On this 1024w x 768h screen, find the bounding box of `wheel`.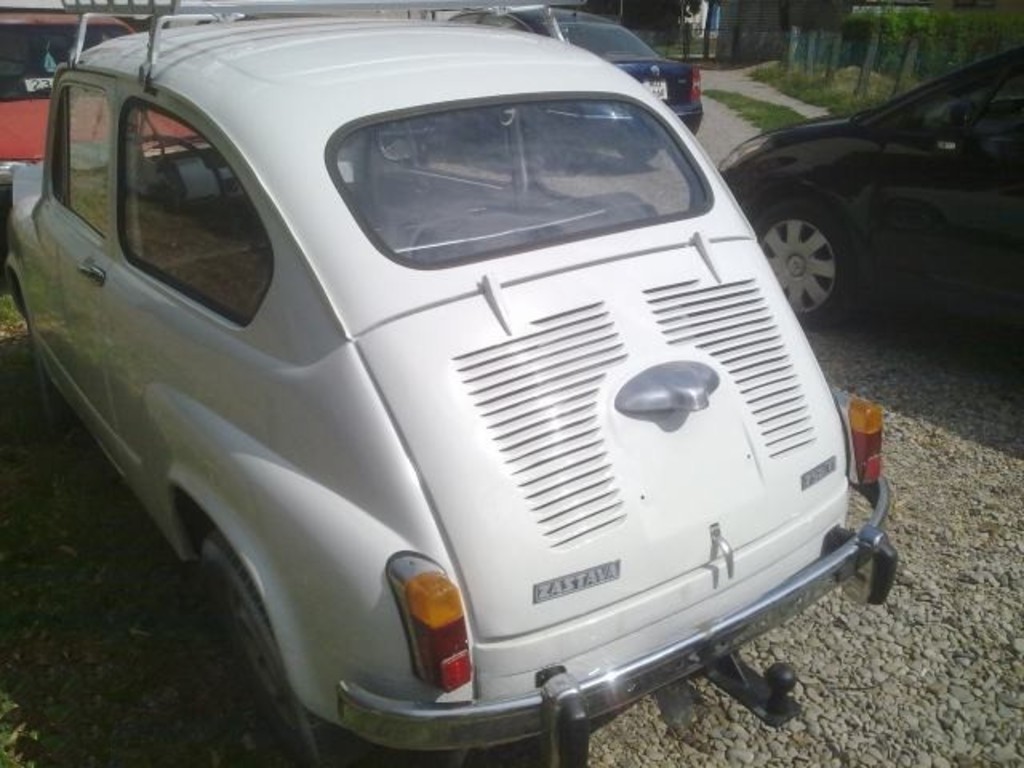
Bounding box: detection(619, 149, 658, 162).
